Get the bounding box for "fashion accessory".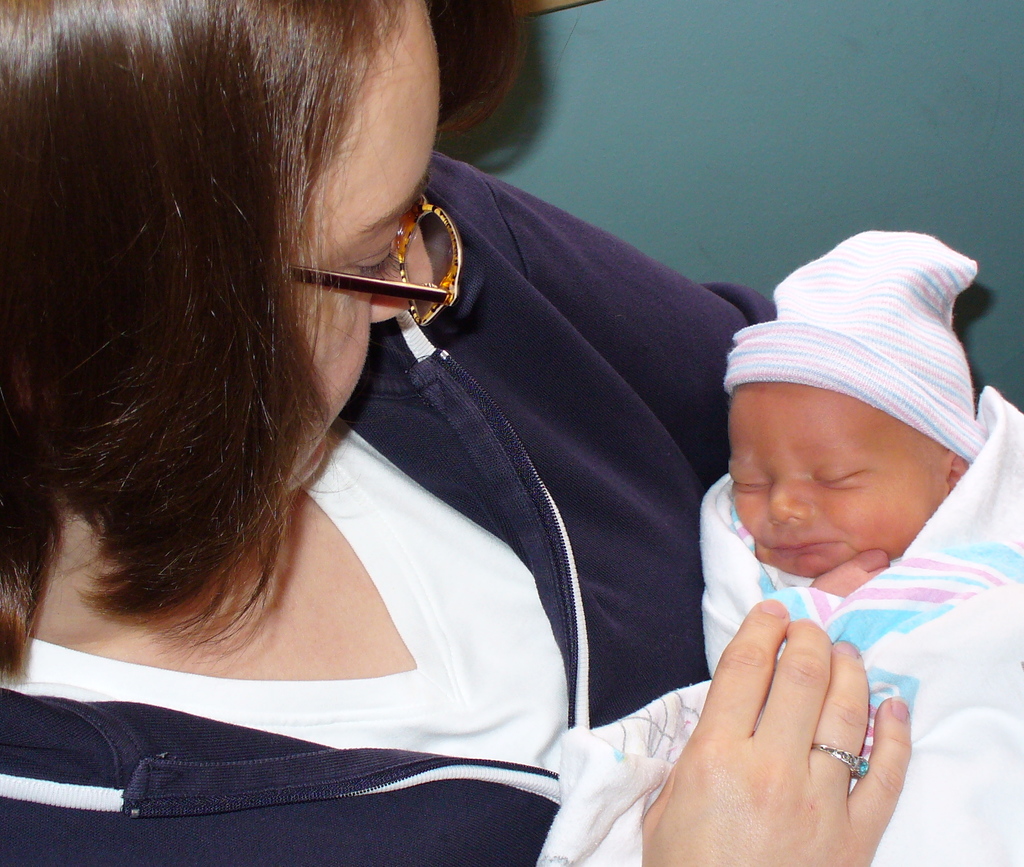
[left=815, top=740, right=869, bottom=782].
